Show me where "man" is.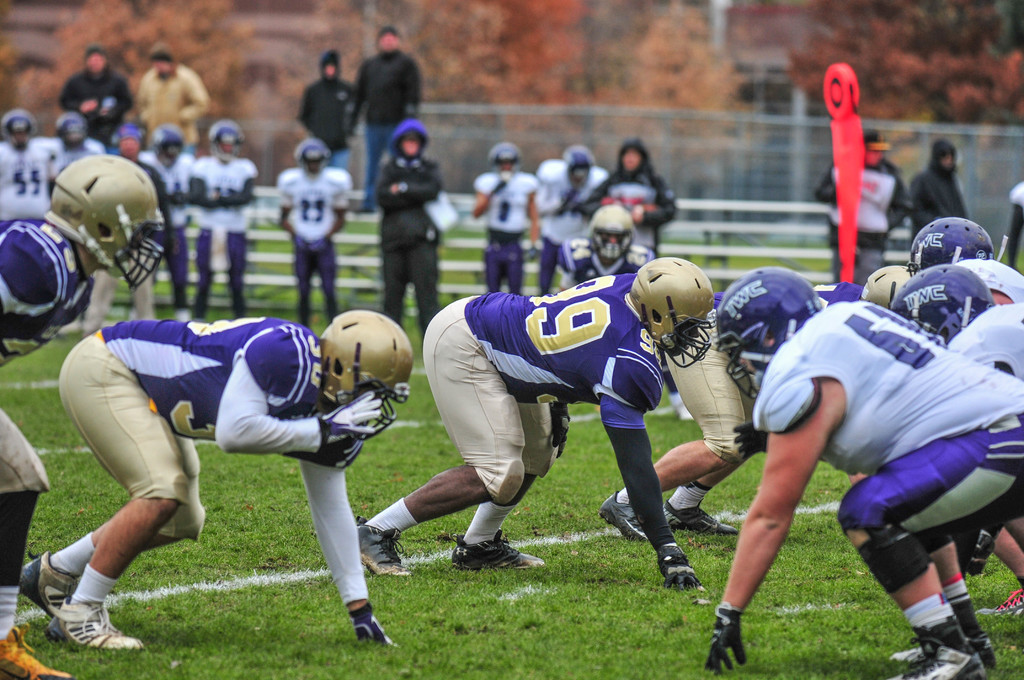
"man" is at [x1=703, y1=261, x2=1023, y2=679].
